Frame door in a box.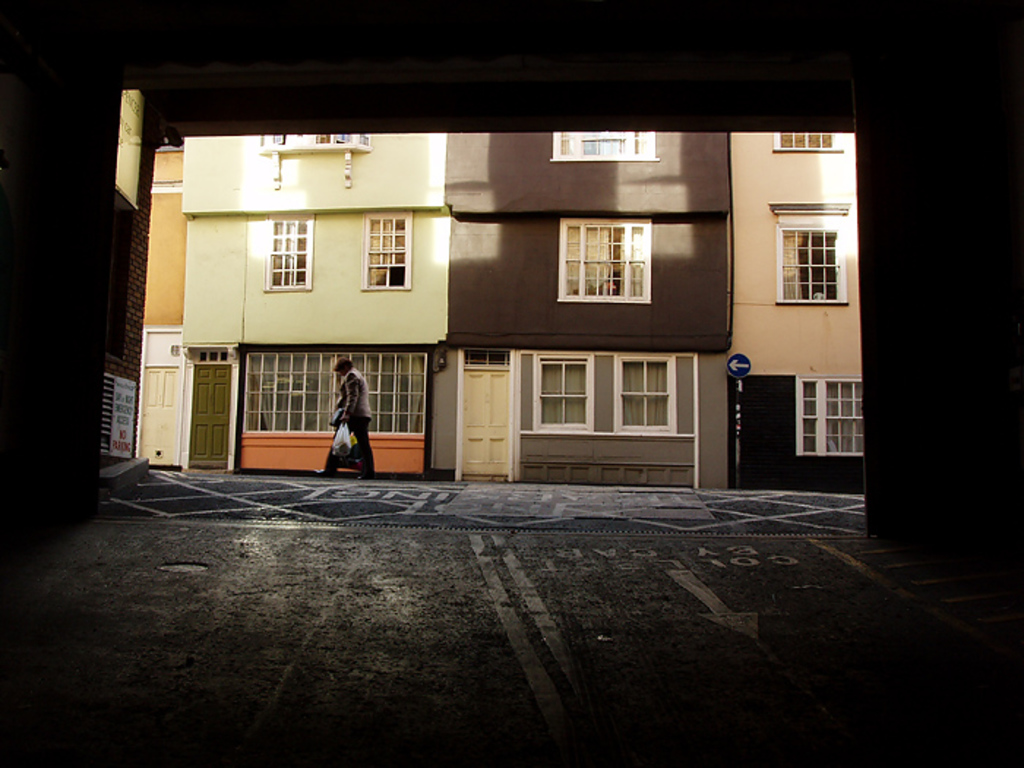
459, 369, 512, 477.
